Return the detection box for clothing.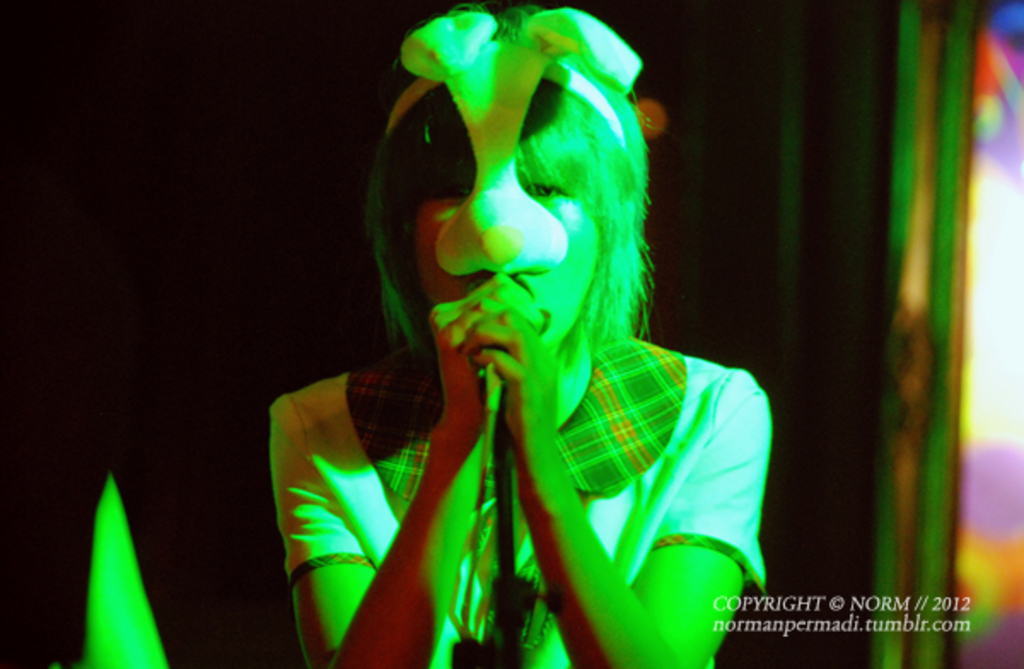
(left=268, top=340, right=773, bottom=667).
